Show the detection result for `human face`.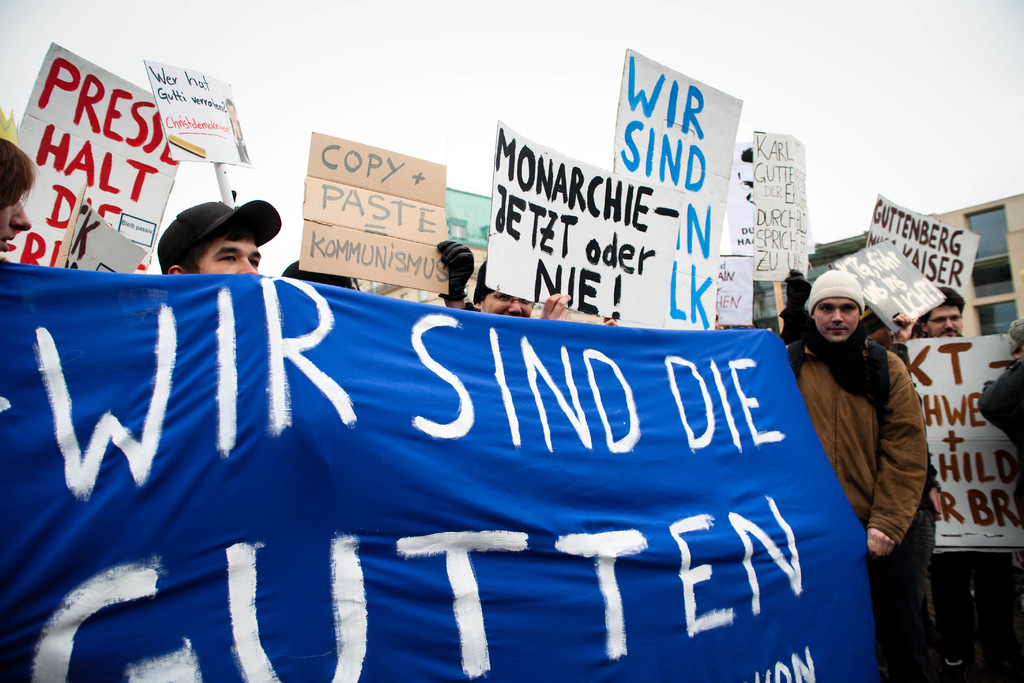
<region>814, 295, 861, 341</region>.
